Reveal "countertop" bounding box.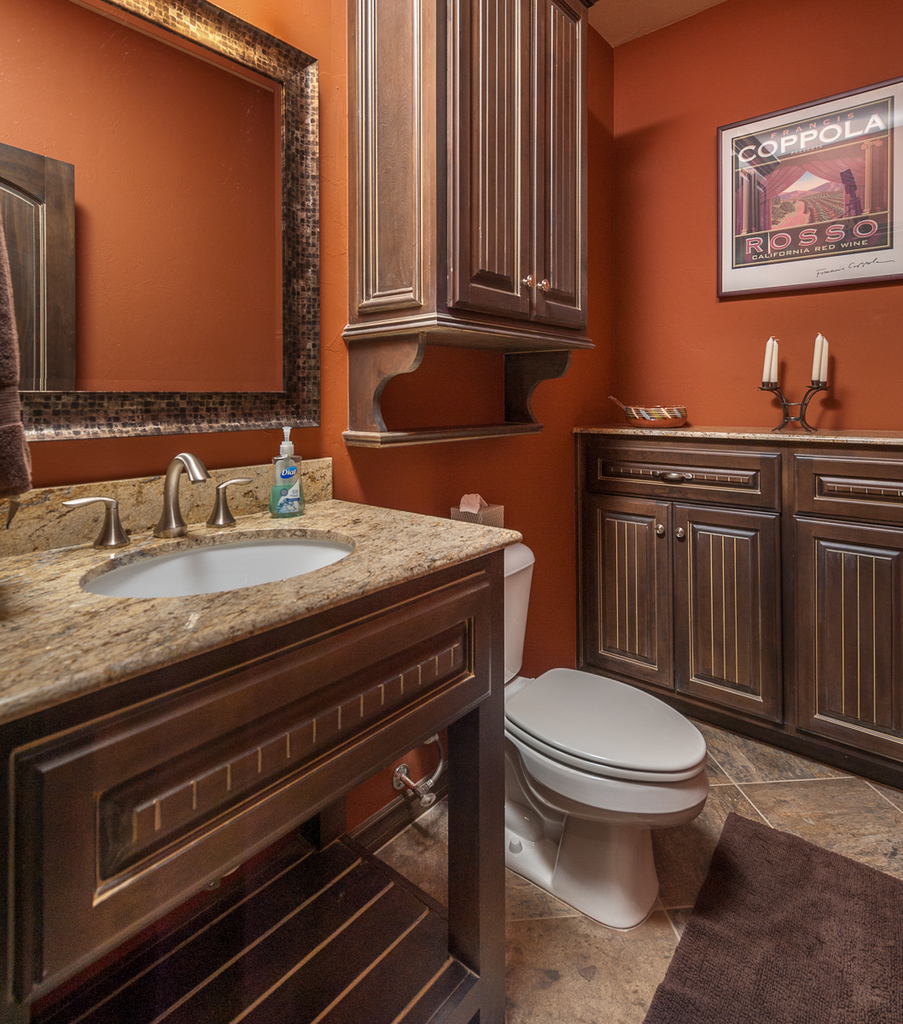
Revealed: crop(585, 410, 902, 452).
